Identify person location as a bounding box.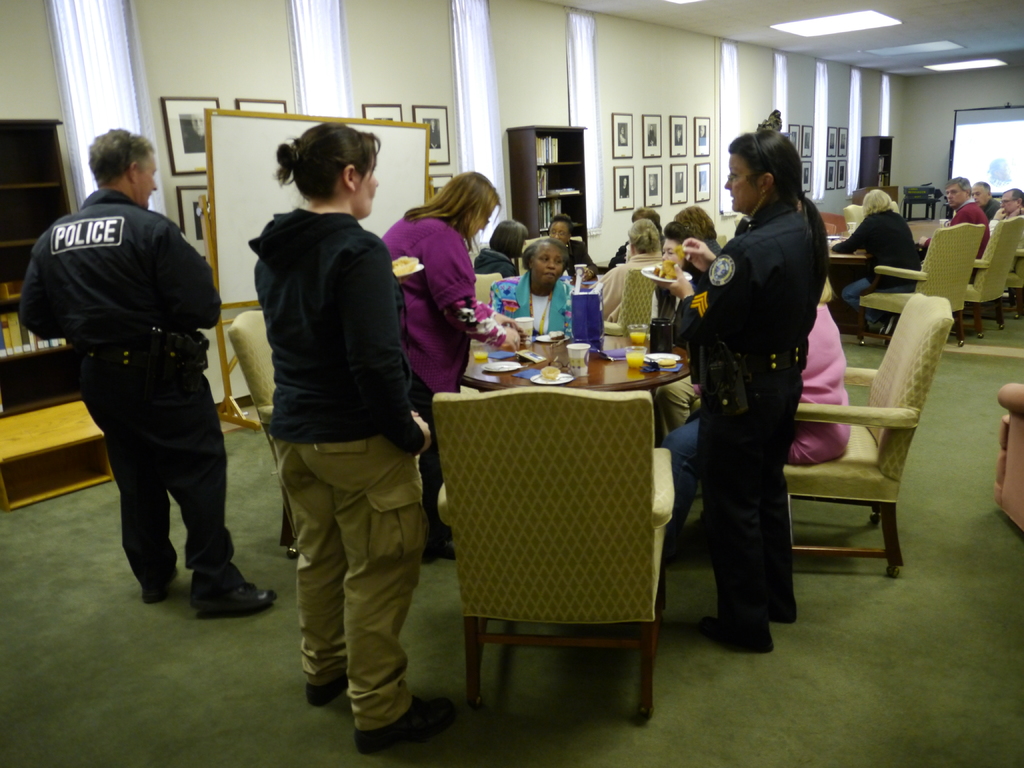
(x1=602, y1=200, x2=664, y2=271).
